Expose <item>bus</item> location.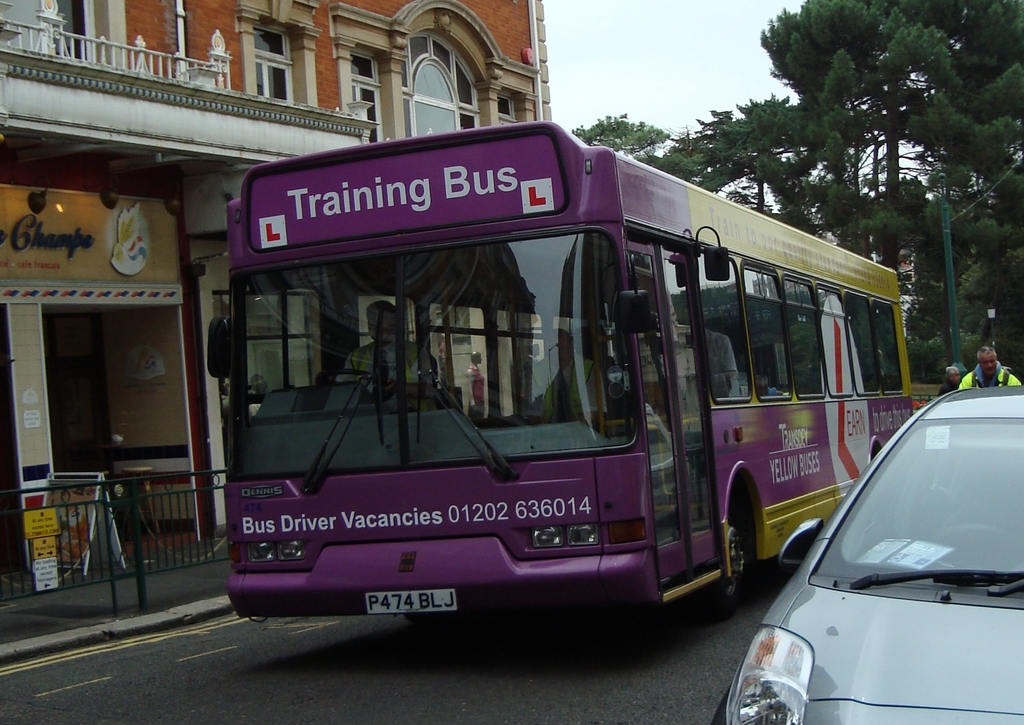
Exposed at <bbox>204, 120, 911, 614</bbox>.
